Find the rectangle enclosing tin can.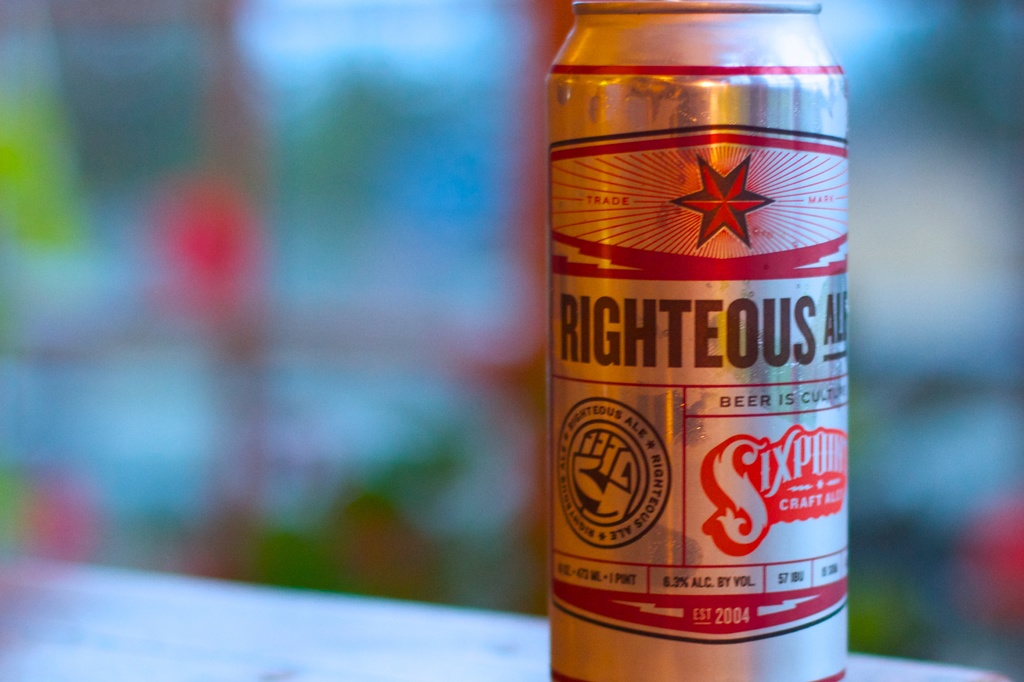
bbox=(541, 0, 852, 681).
